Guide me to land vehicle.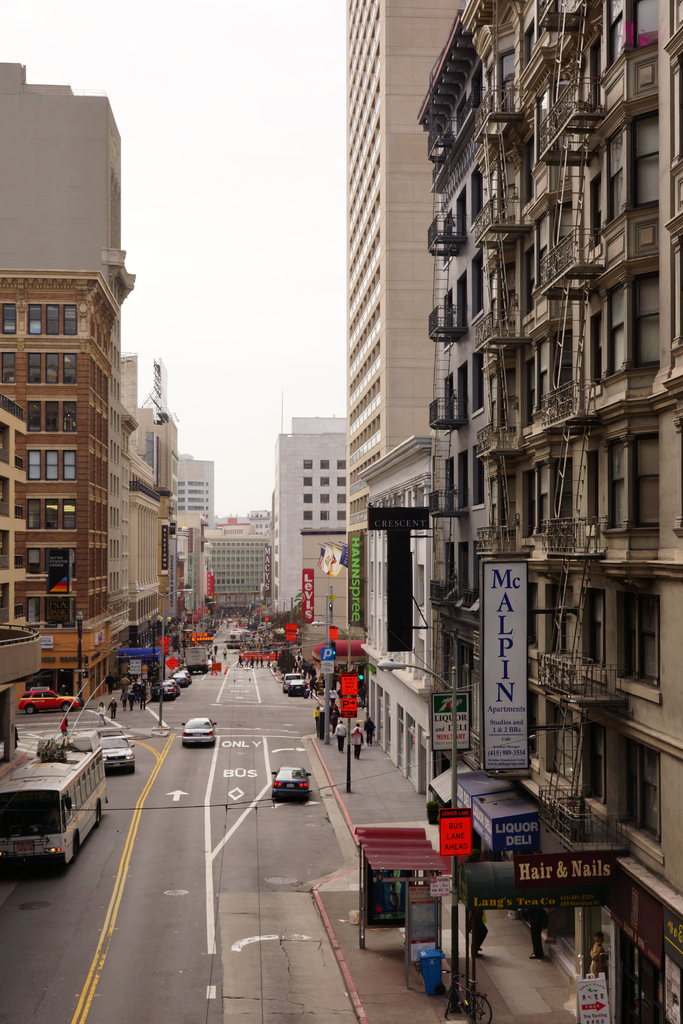
Guidance: bbox(179, 716, 217, 747).
